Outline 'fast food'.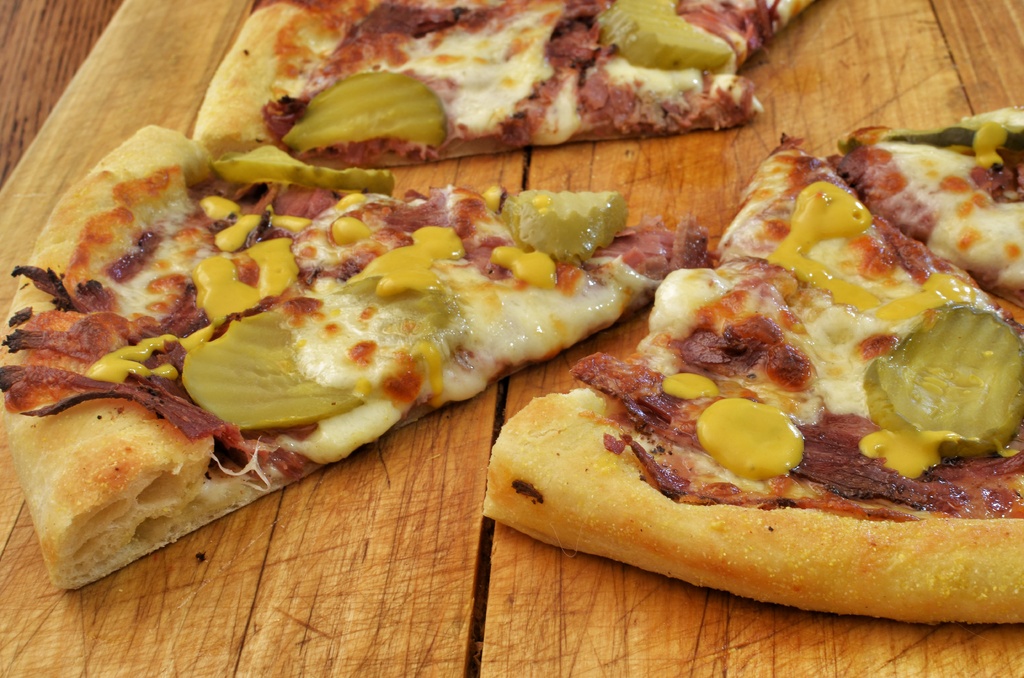
Outline: rect(0, 122, 715, 590).
